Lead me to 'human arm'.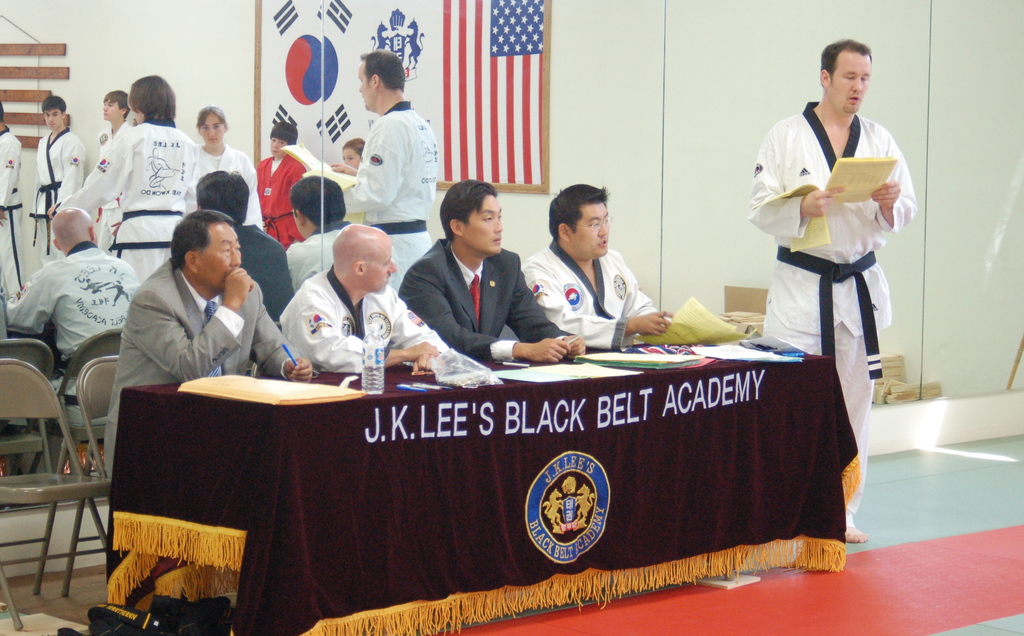
Lead to {"x1": 3, "y1": 265, "x2": 61, "y2": 337}.
